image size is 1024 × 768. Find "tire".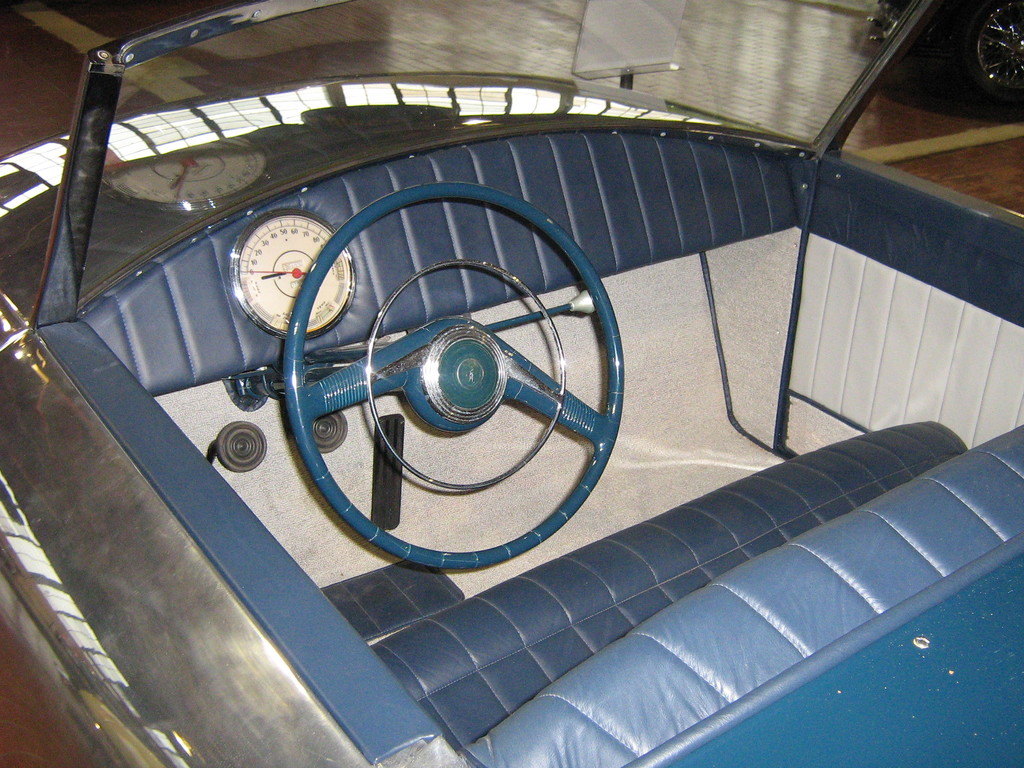
(left=963, top=0, right=1023, bottom=105).
